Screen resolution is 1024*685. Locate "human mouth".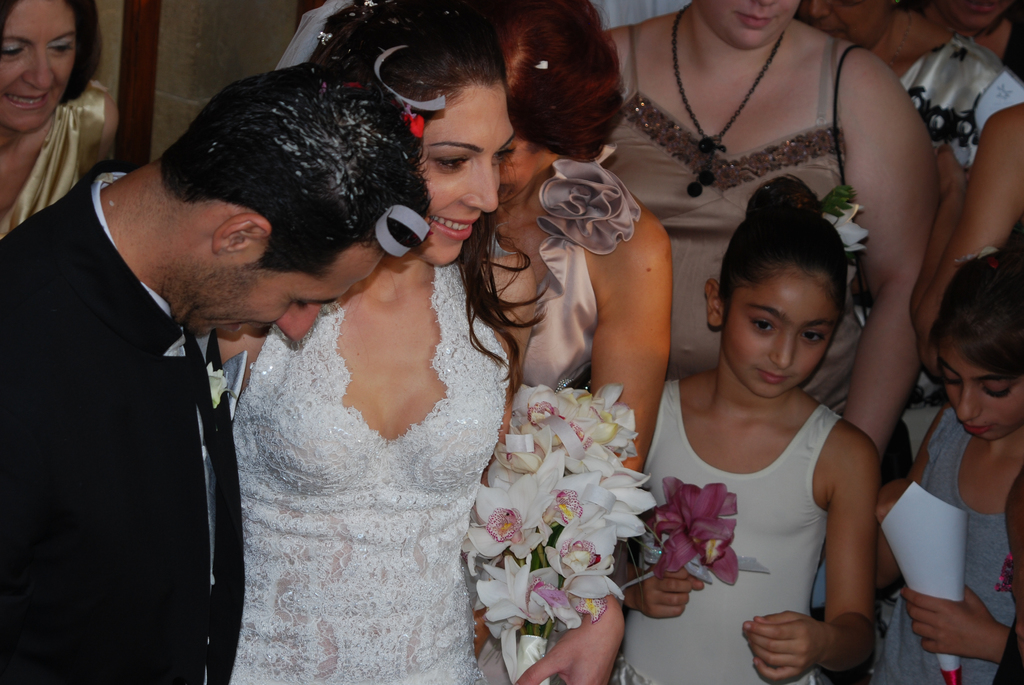
select_region(959, 0, 1006, 18).
